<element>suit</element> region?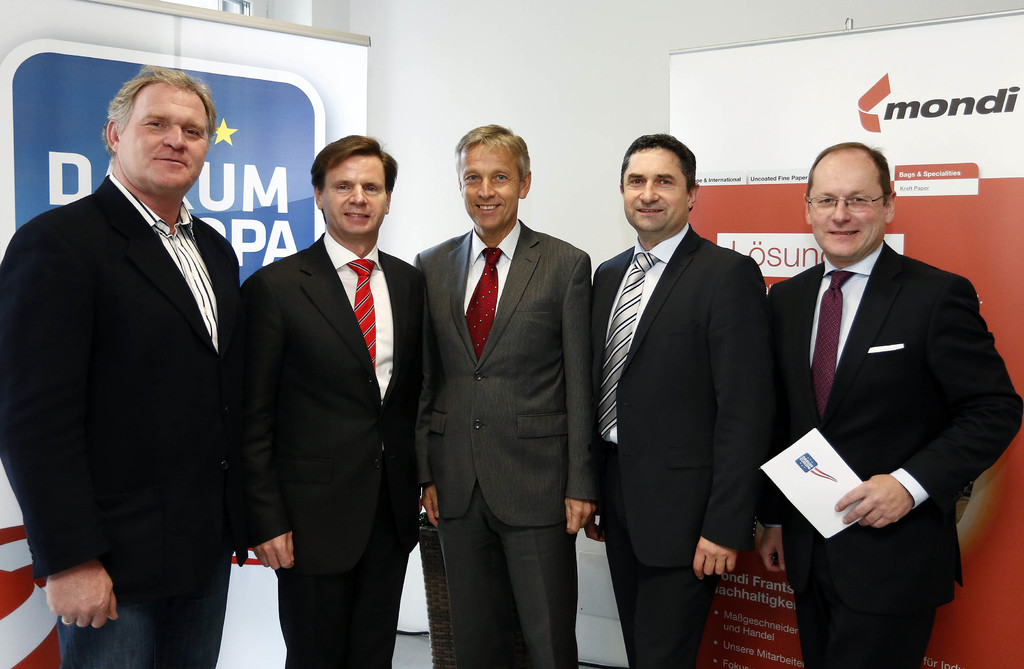
box=[408, 222, 593, 668]
